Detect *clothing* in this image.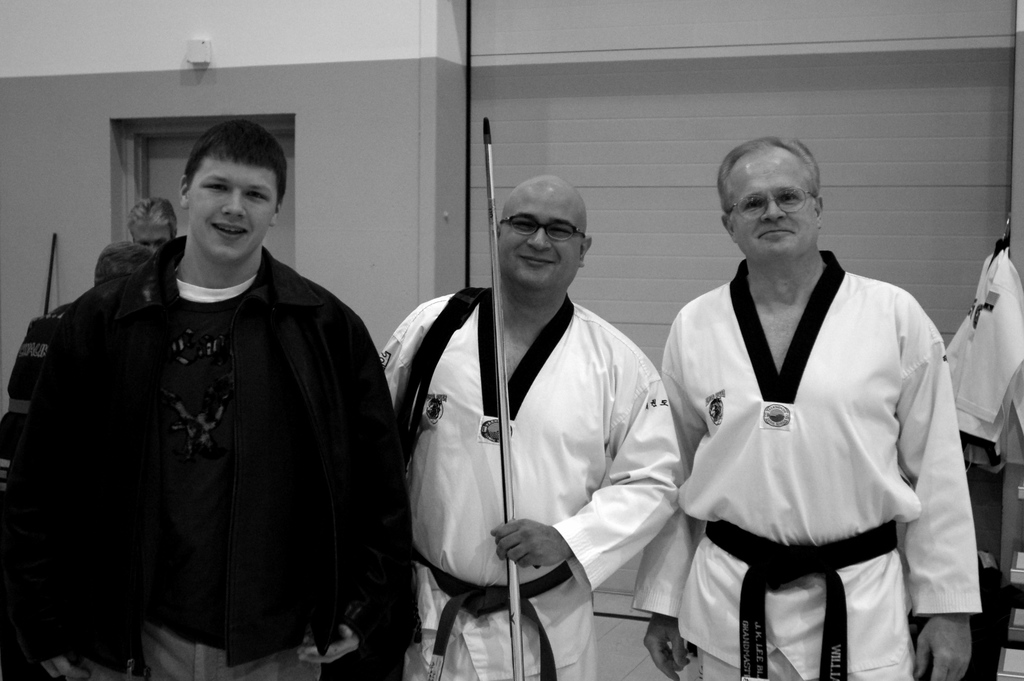
Detection: detection(380, 292, 679, 680).
